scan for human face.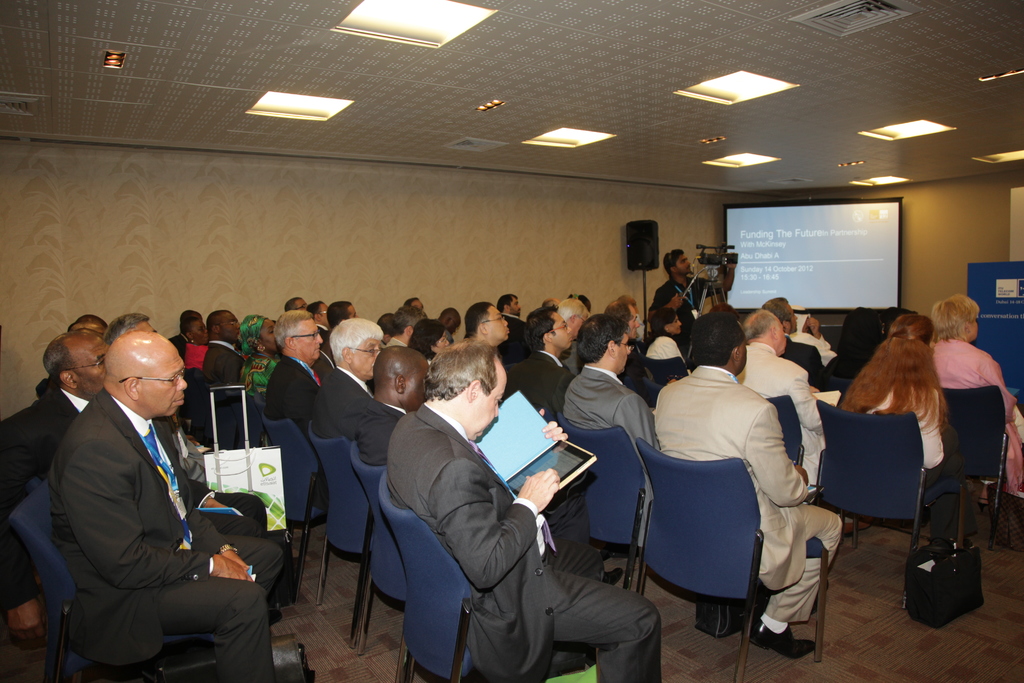
Scan result: detection(438, 334, 452, 349).
